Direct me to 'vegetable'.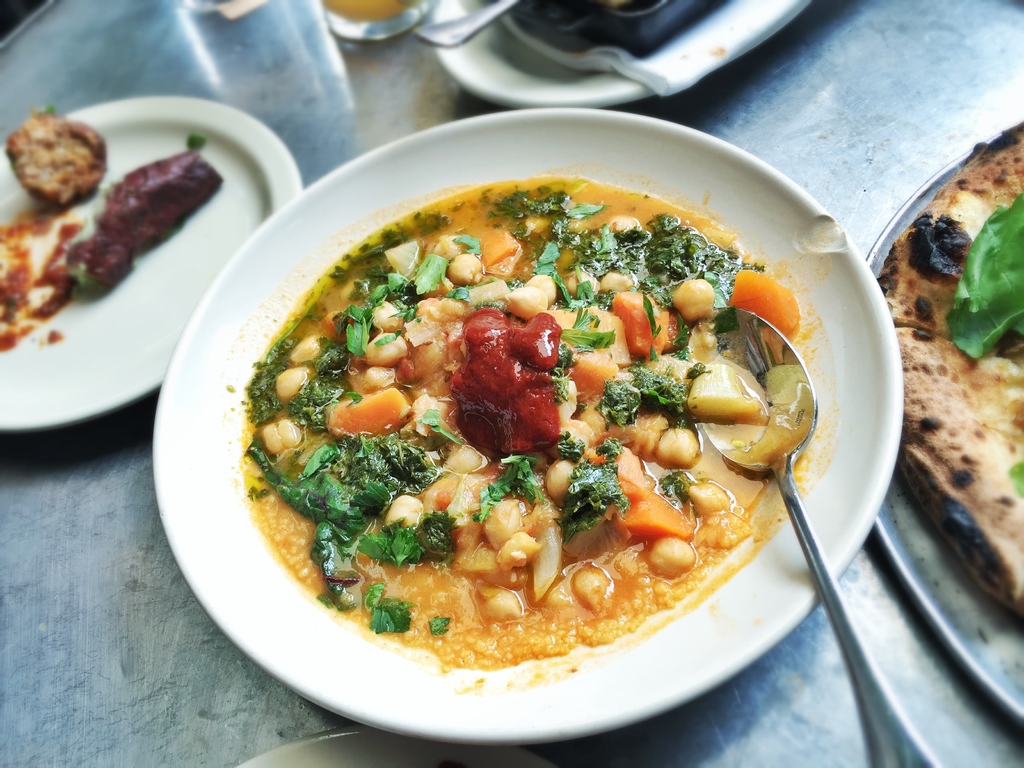
Direction: <bbox>947, 199, 1023, 360</bbox>.
